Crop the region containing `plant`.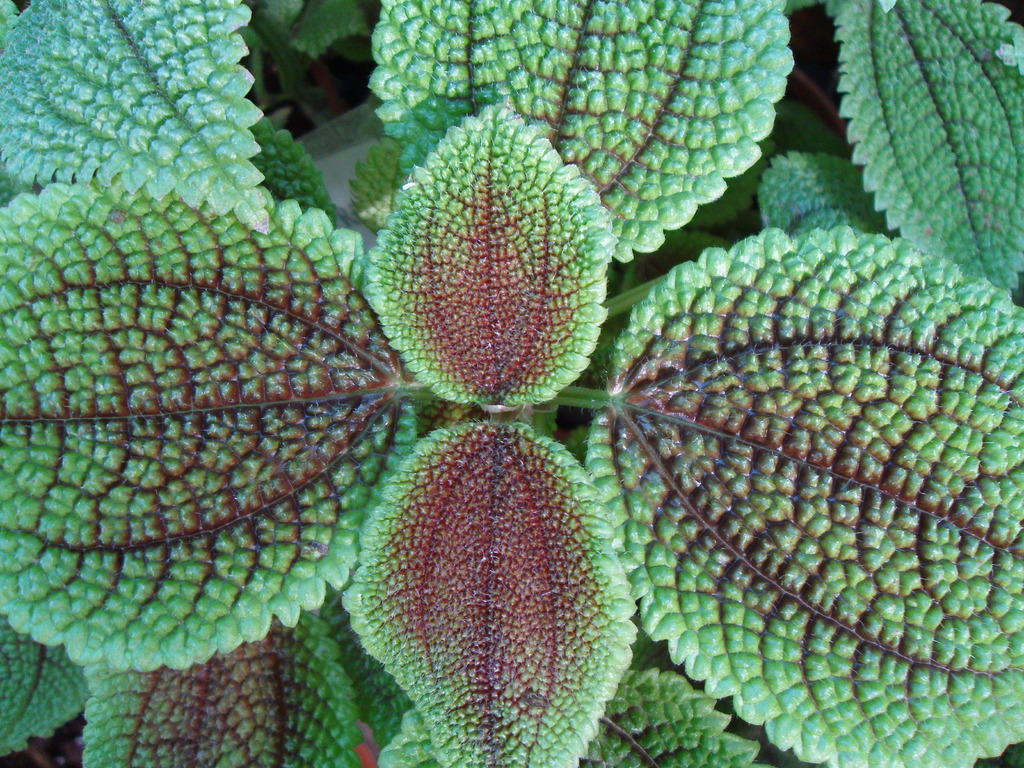
Crop region: l=0, t=6, r=1021, b=767.
